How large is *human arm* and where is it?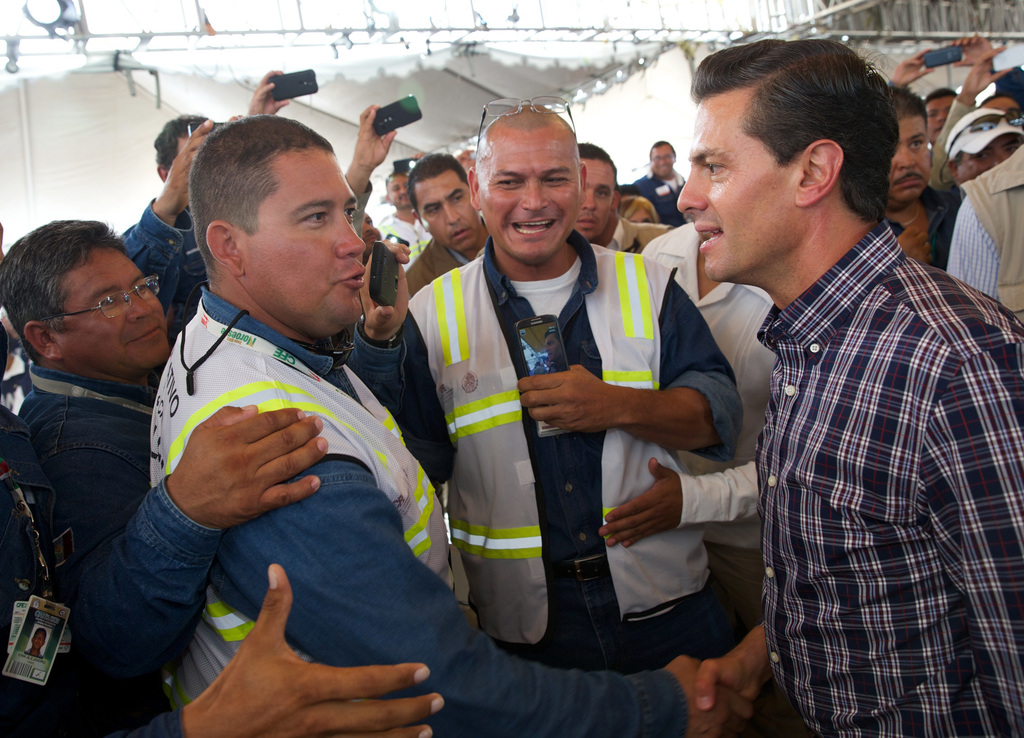
Bounding box: [350, 236, 419, 429].
